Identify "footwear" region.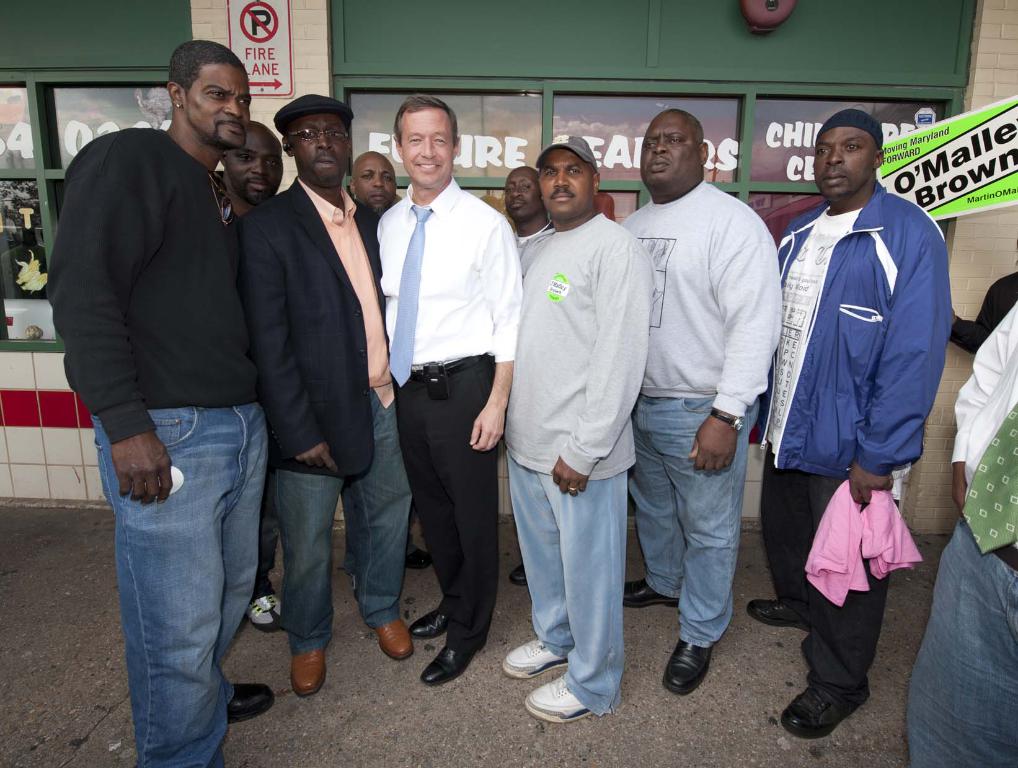
Region: left=508, top=564, right=527, bottom=586.
